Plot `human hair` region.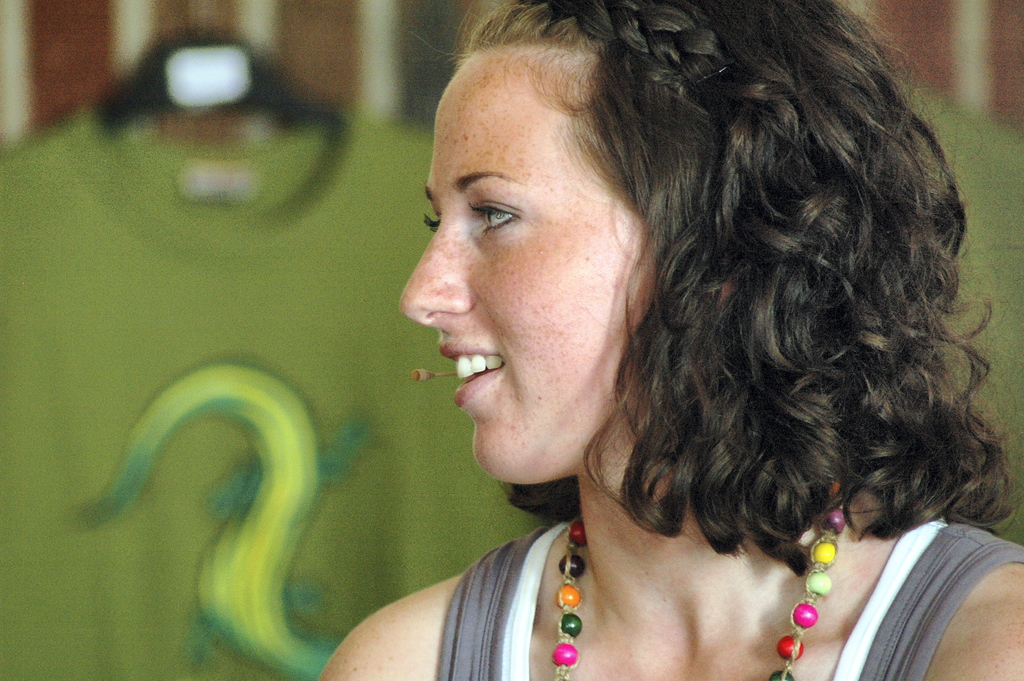
Plotted at left=357, top=0, right=983, bottom=587.
